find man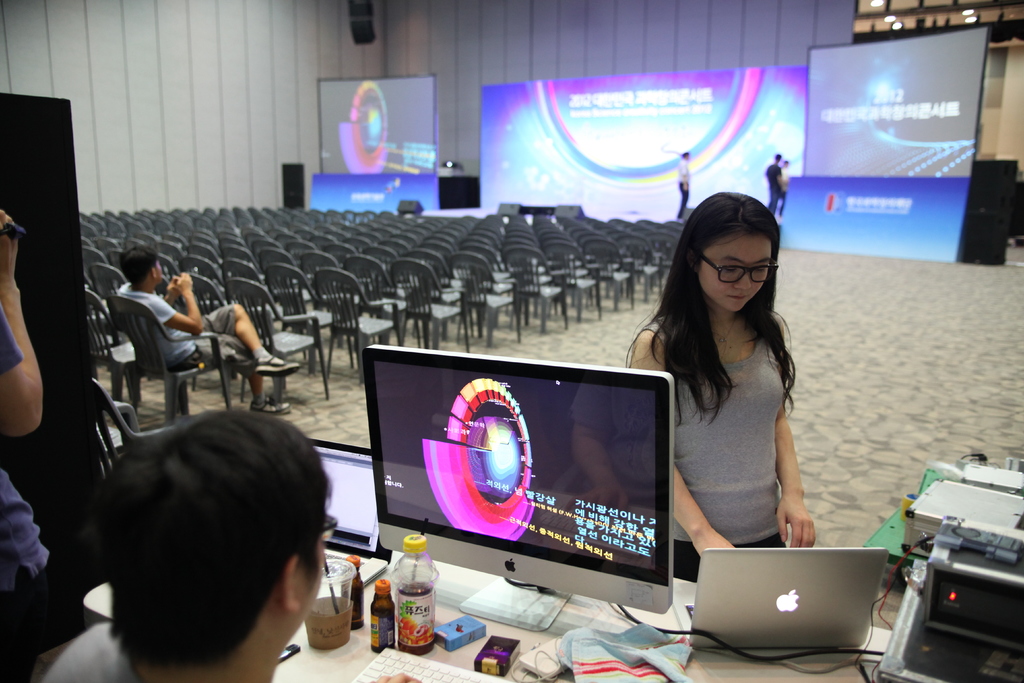
[676,149,691,219]
